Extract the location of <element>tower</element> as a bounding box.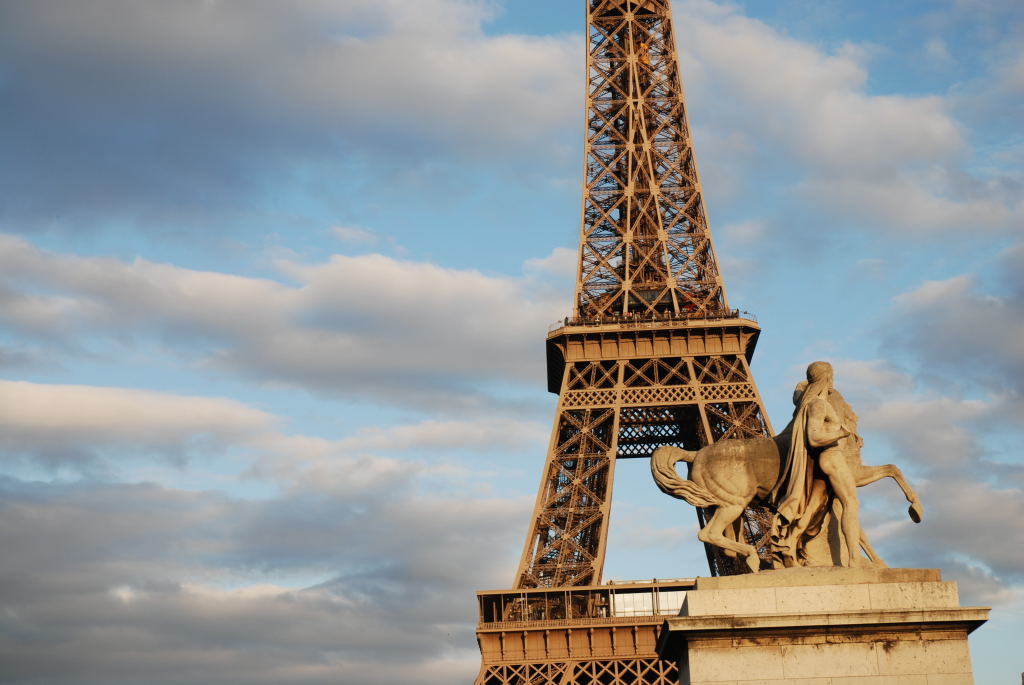
bbox=[491, 0, 804, 620].
